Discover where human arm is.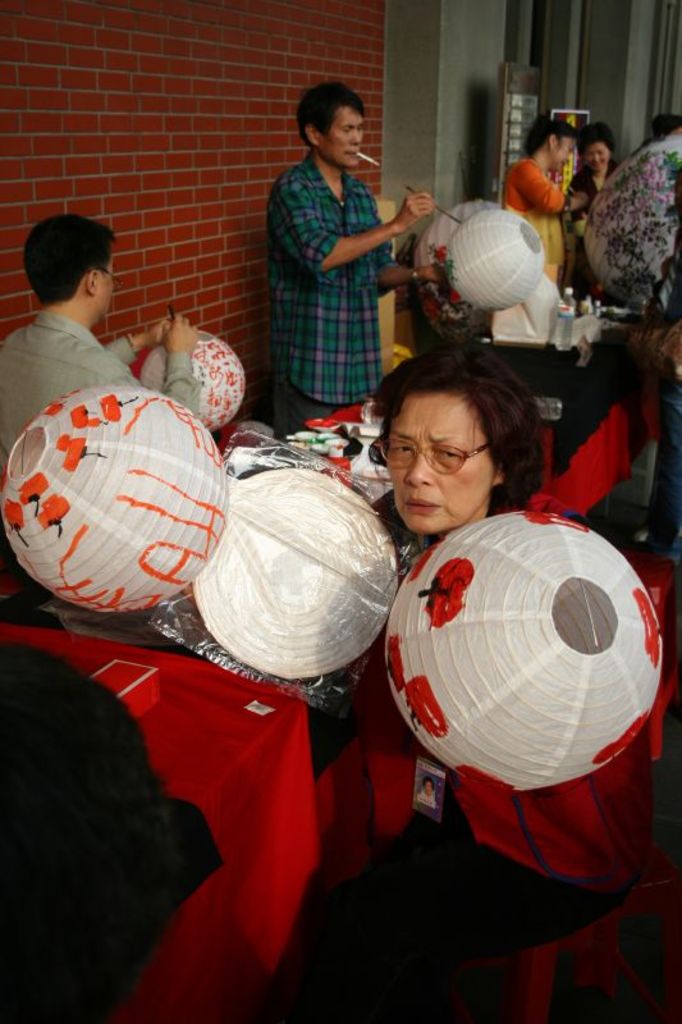
Discovered at left=273, top=170, right=436, bottom=276.
